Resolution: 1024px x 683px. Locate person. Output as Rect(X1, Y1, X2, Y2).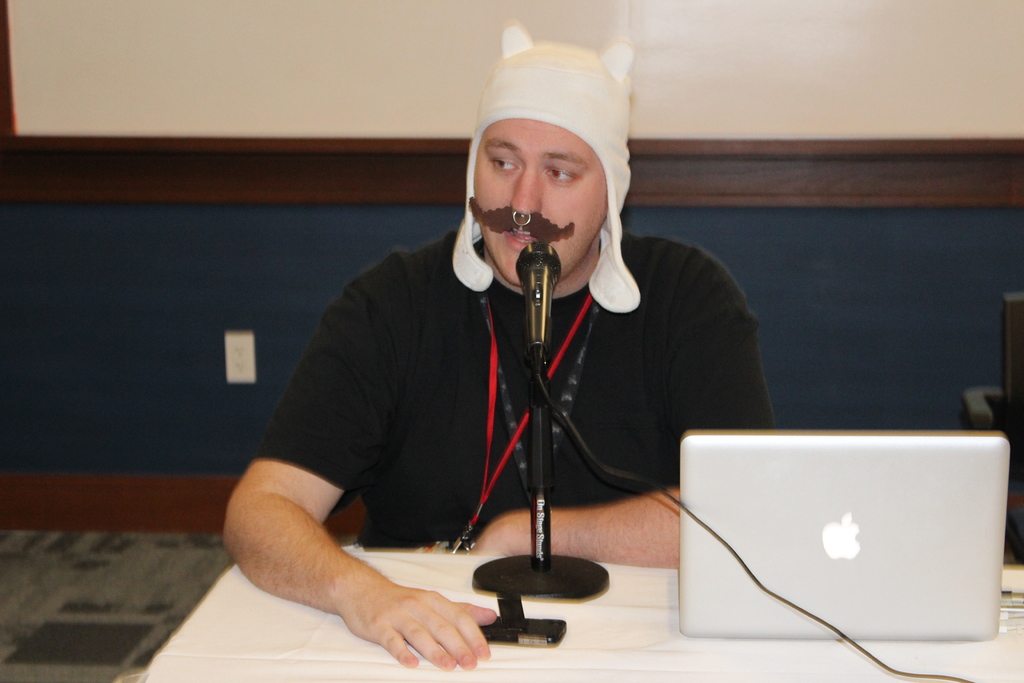
Rect(248, 60, 767, 651).
